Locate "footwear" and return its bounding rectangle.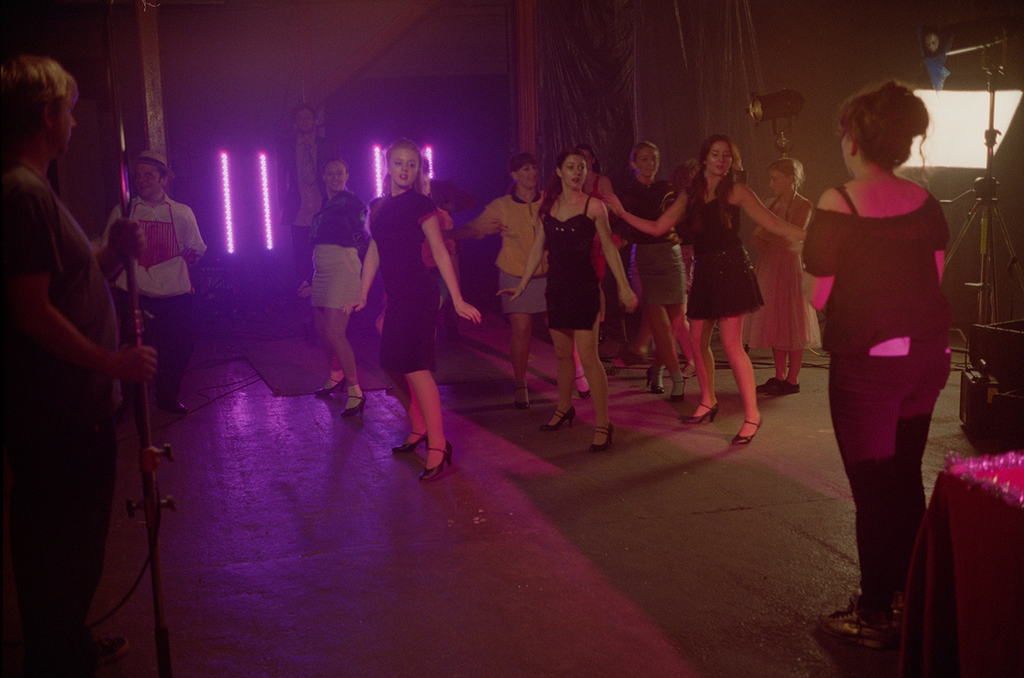
box(770, 378, 799, 394).
